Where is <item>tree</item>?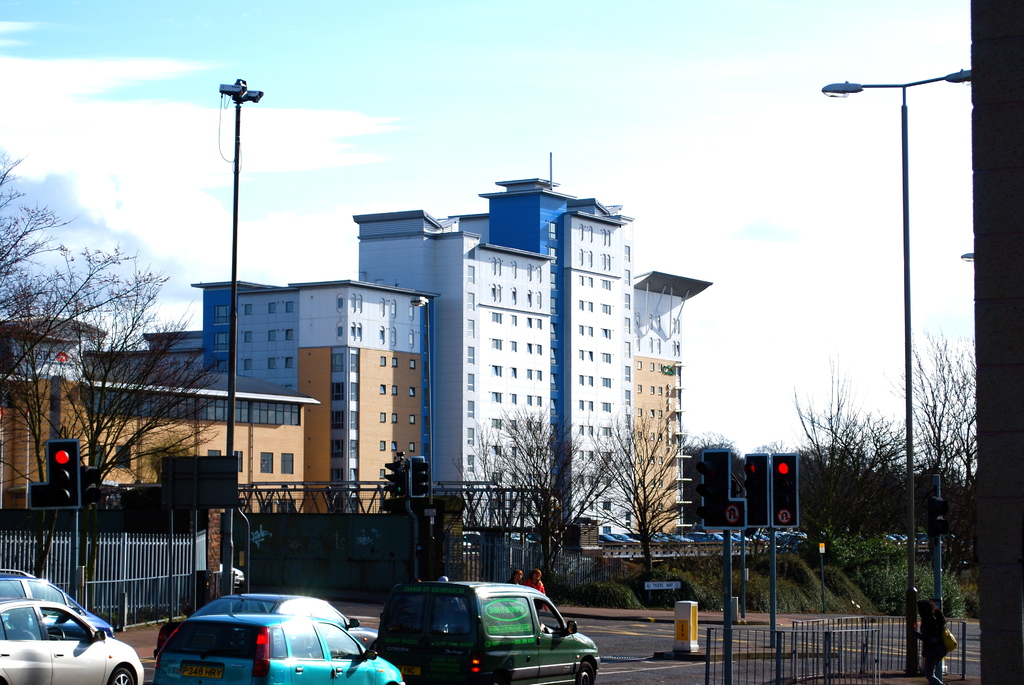
{"x1": 471, "y1": 421, "x2": 577, "y2": 581}.
